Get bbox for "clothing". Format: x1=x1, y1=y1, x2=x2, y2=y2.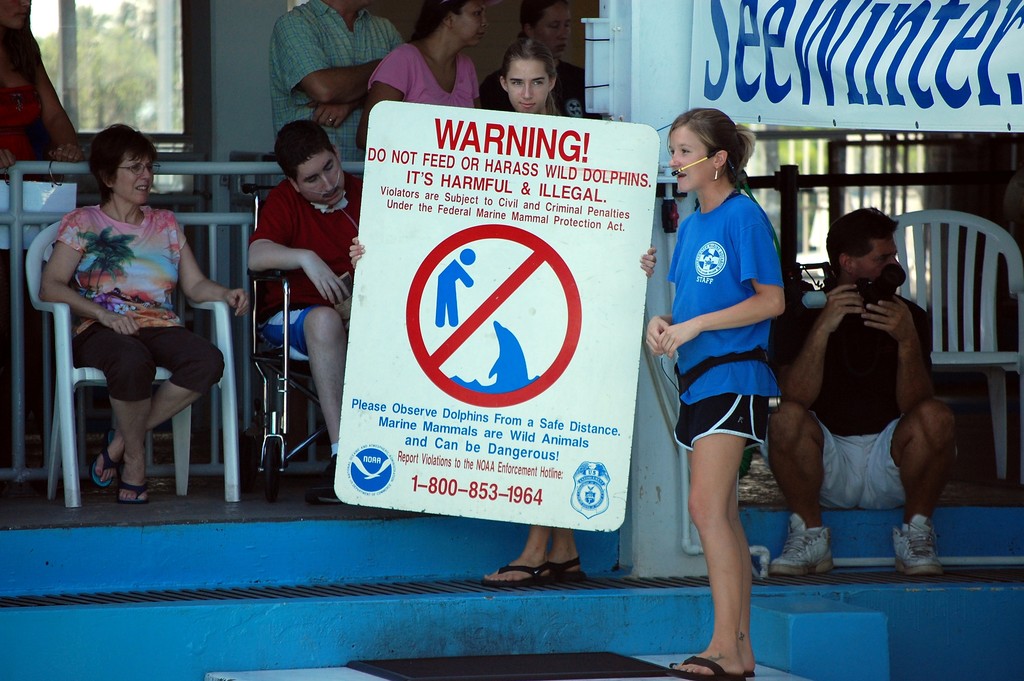
x1=45, y1=182, x2=208, y2=456.
